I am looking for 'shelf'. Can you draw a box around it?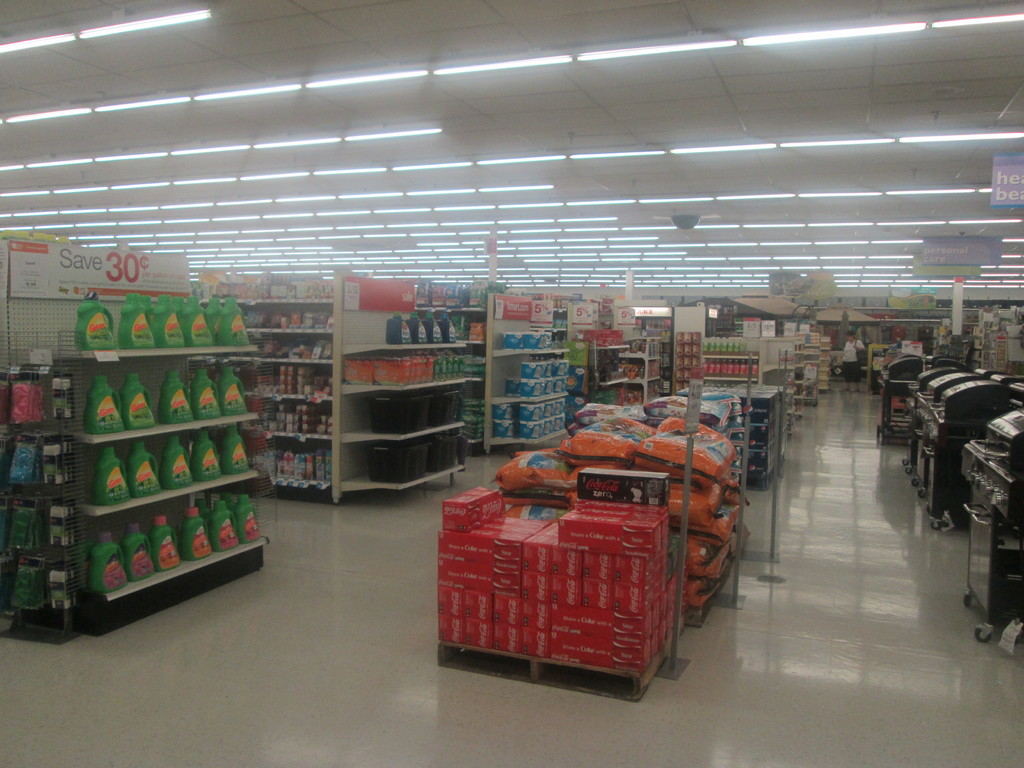
Sure, the bounding box is box=[666, 294, 779, 400].
